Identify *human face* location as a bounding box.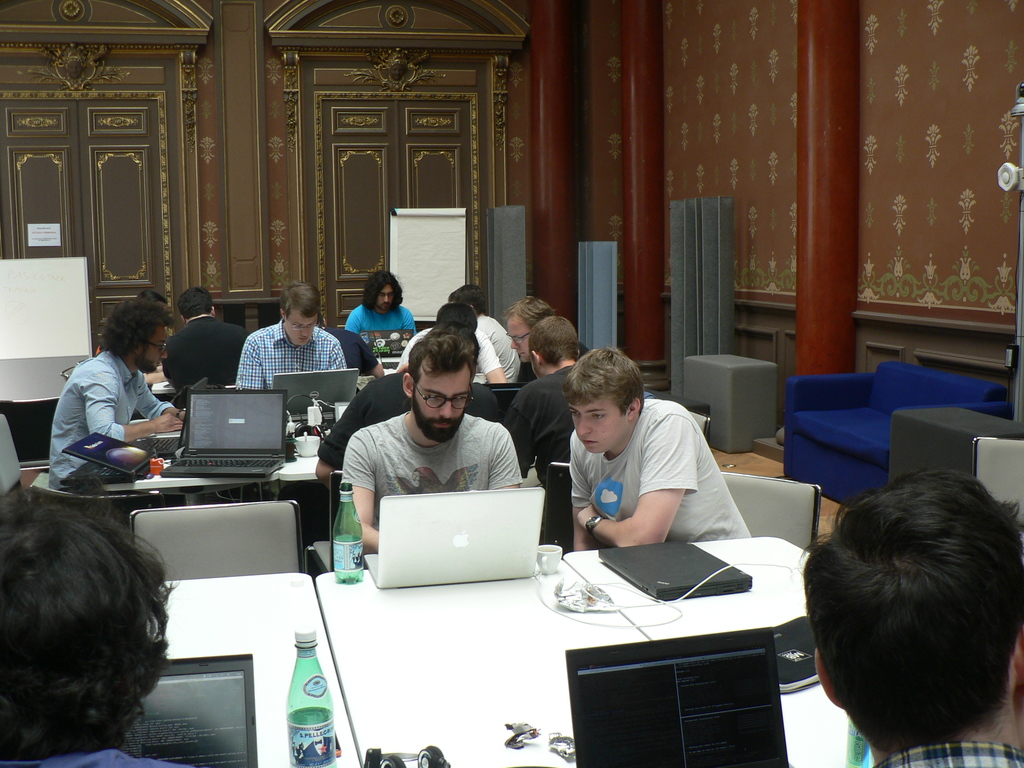
(left=506, top=321, right=527, bottom=360).
